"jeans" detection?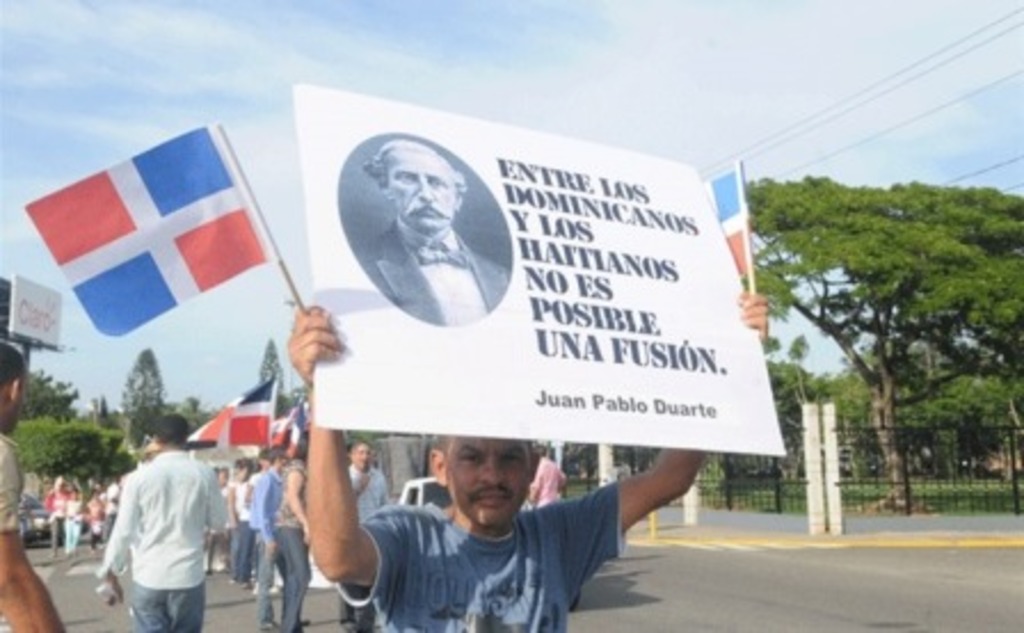
rect(256, 539, 272, 626)
